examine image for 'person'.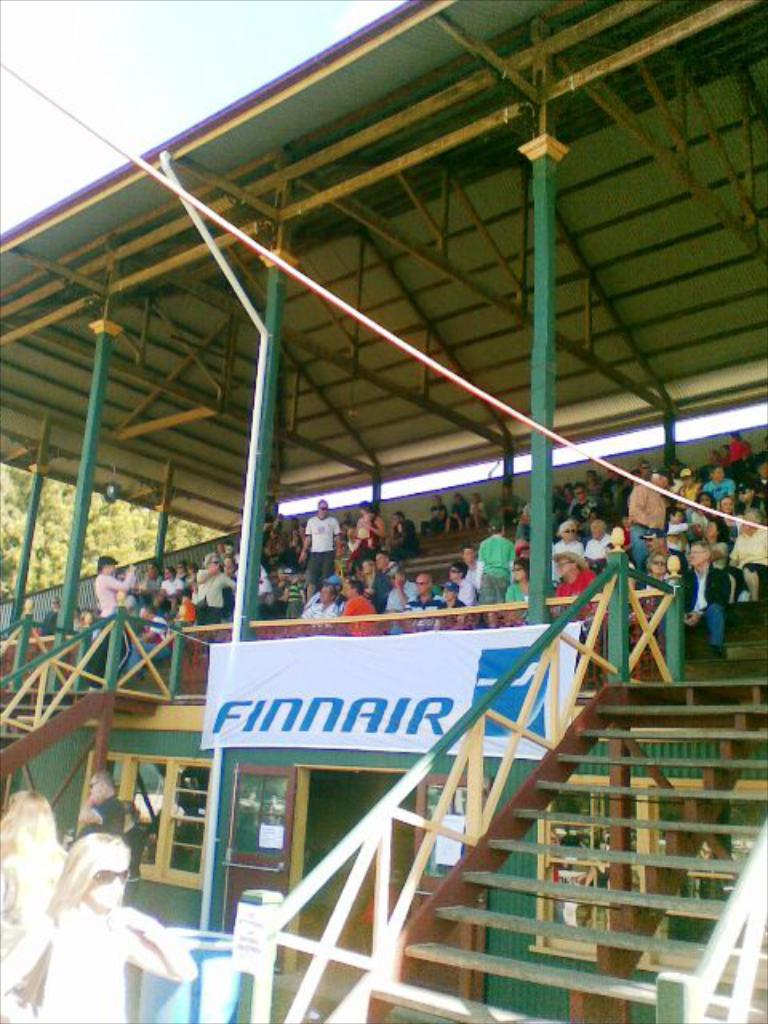
Examination result: [left=0, top=792, right=70, bottom=1022].
